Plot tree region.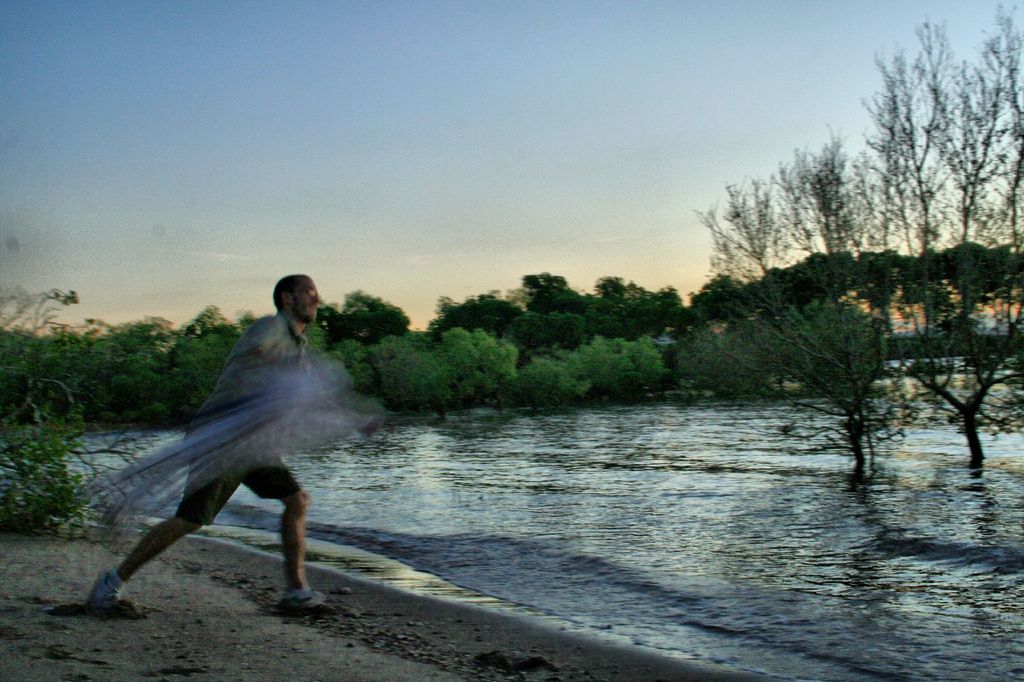
Plotted at box=[368, 316, 518, 412].
